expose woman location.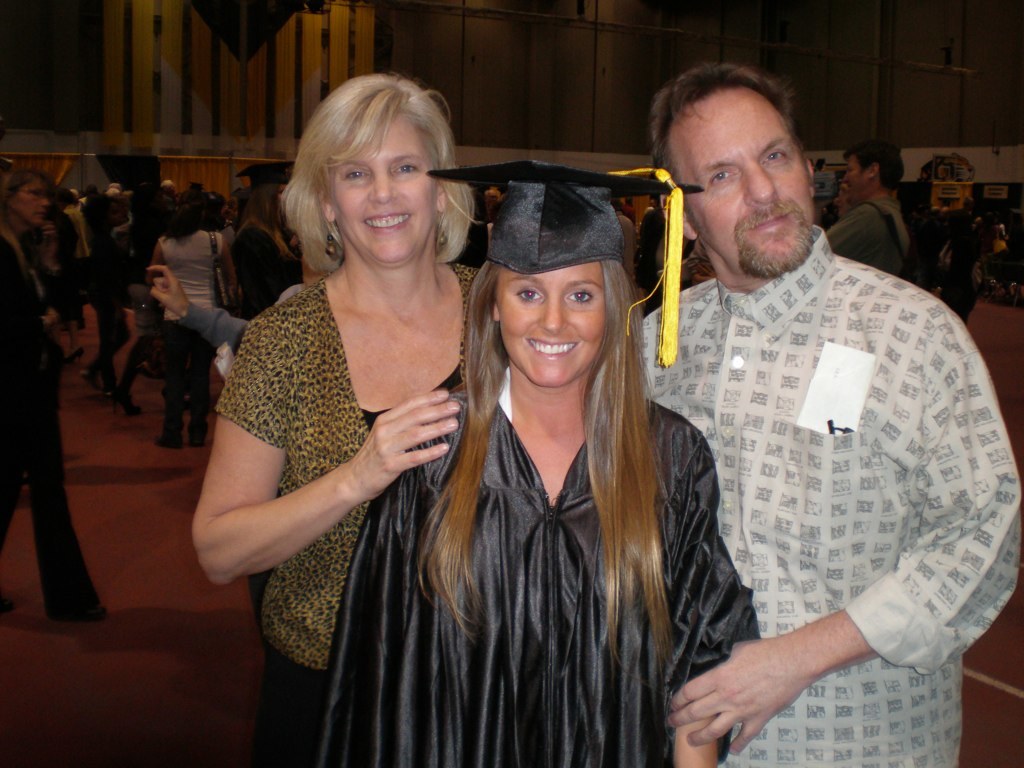
Exposed at [190, 73, 483, 767].
